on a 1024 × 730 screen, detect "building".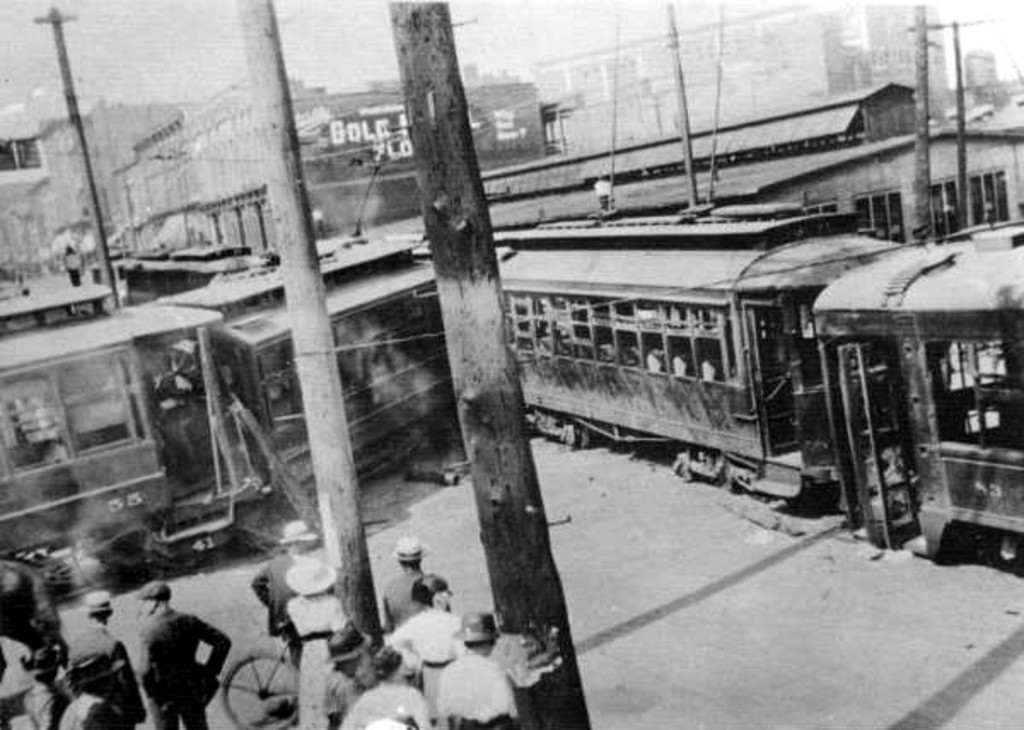
111 67 539 246.
